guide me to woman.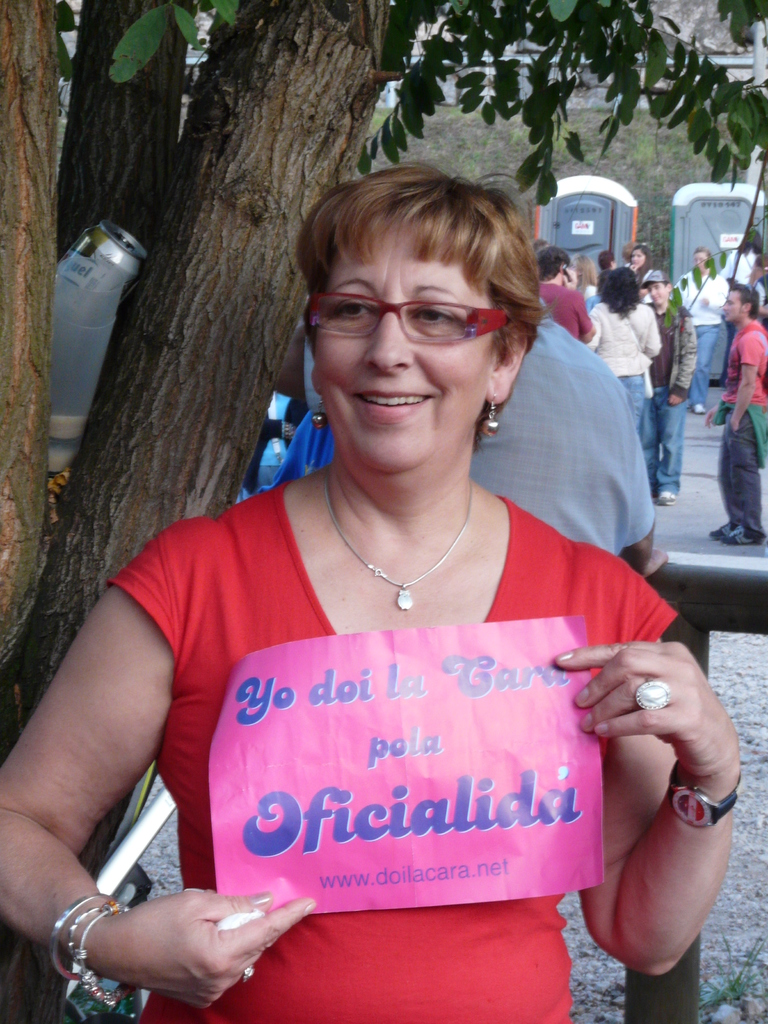
Guidance: left=588, top=266, right=664, bottom=434.
